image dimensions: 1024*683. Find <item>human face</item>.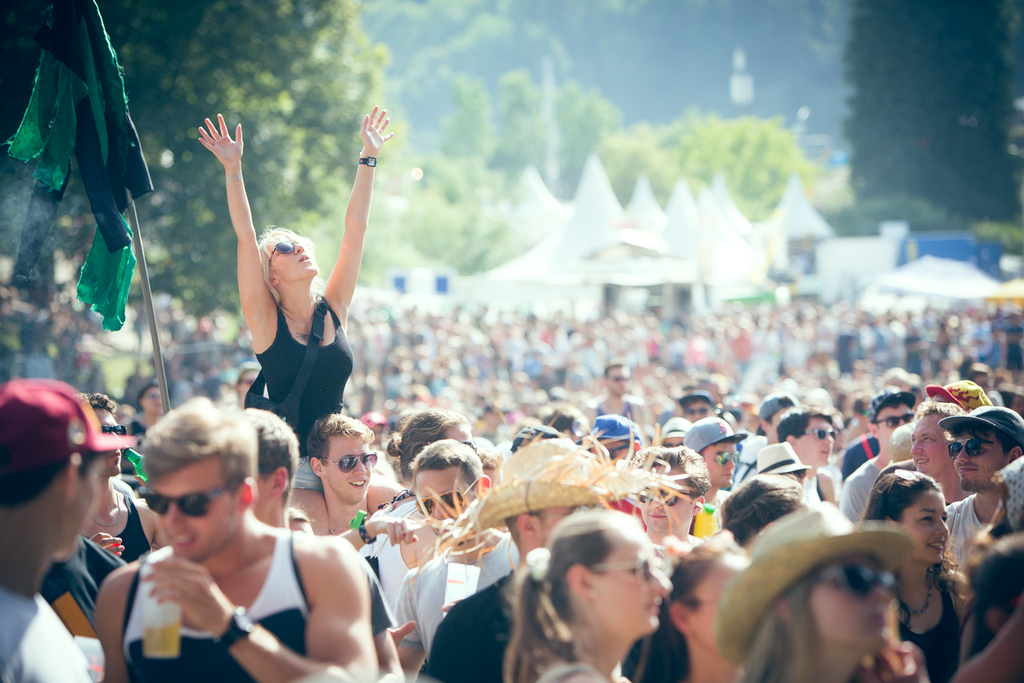
detection(693, 435, 730, 481).
